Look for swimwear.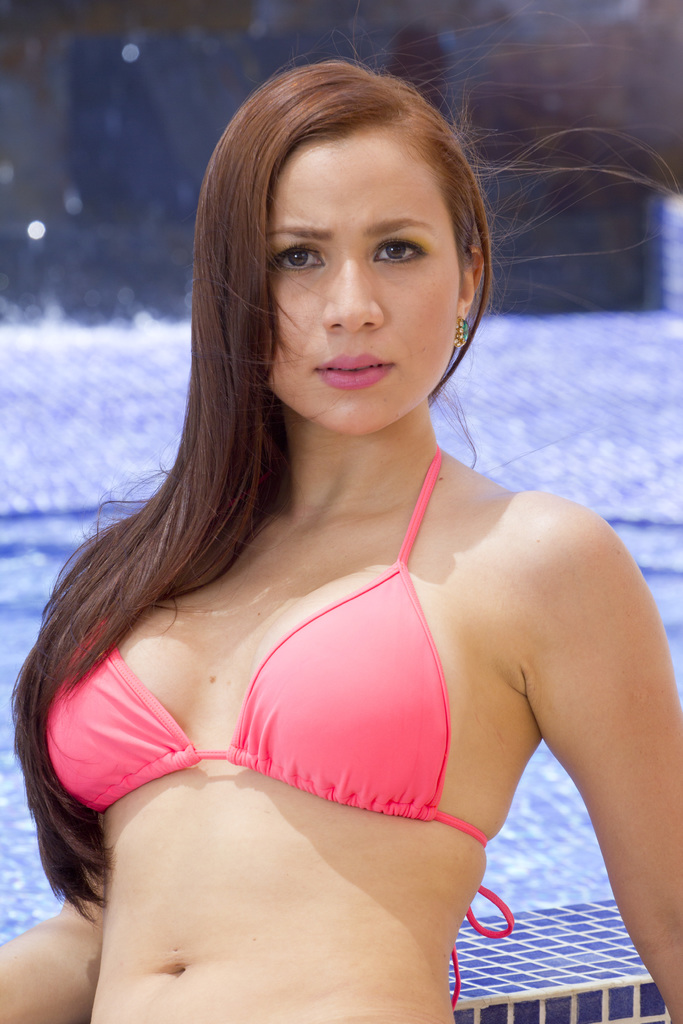
Found: x1=42 y1=456 x2=513 y2=1007.
